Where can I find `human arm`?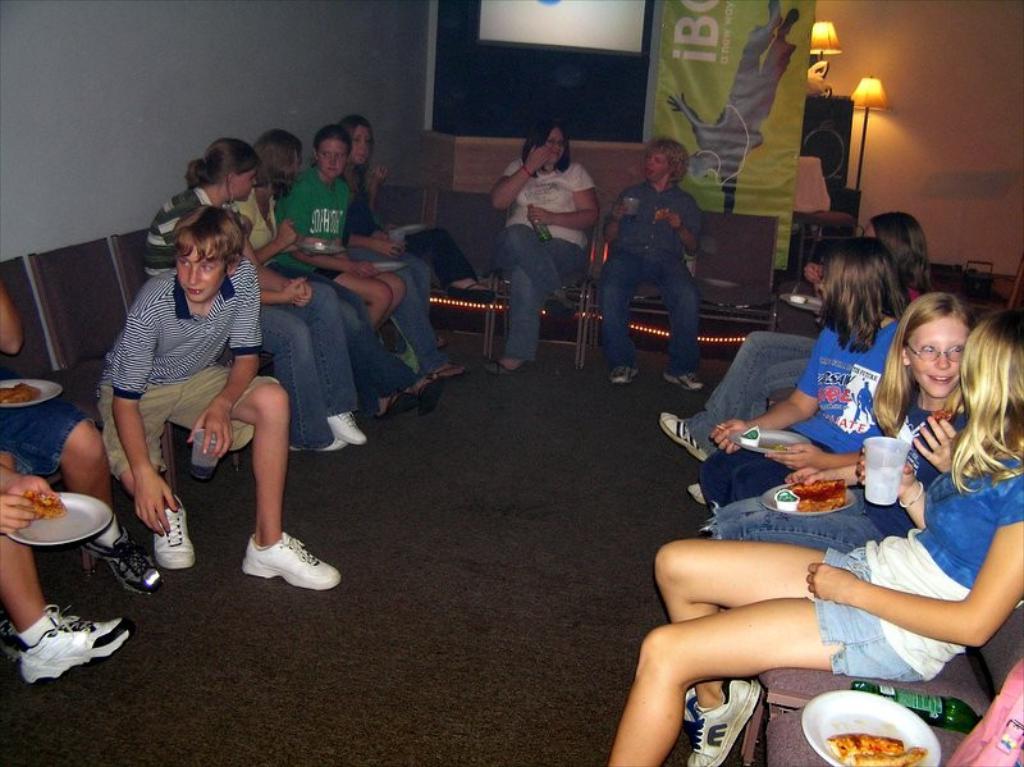
You can find it at detection(189, 266, 262, 456).
